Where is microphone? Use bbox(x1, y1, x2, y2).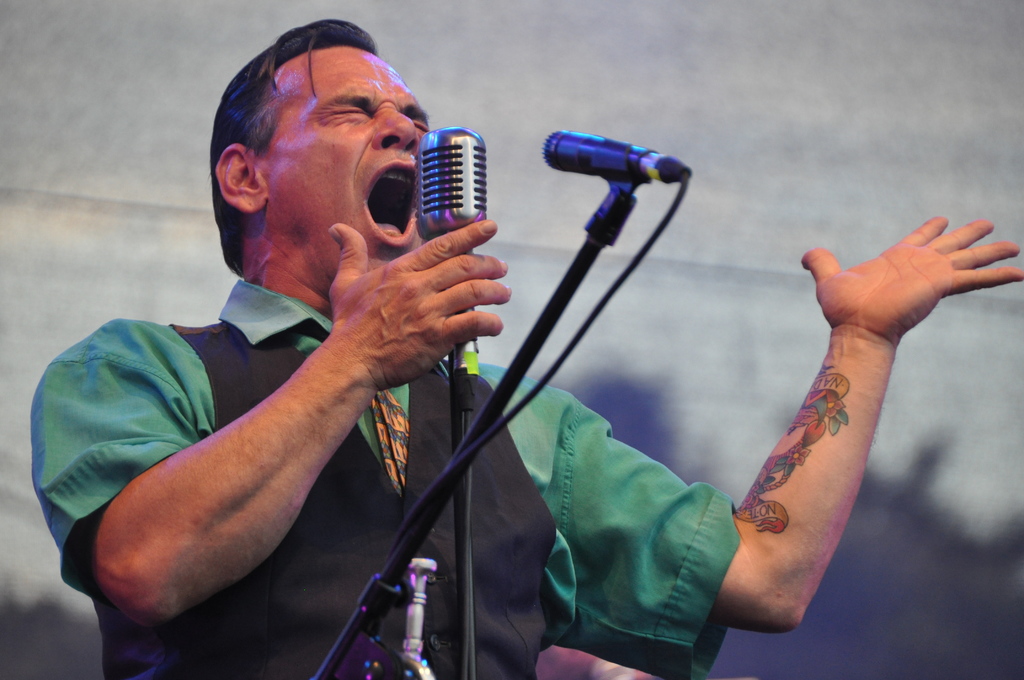
bbox(410, 123, 484, 358).
